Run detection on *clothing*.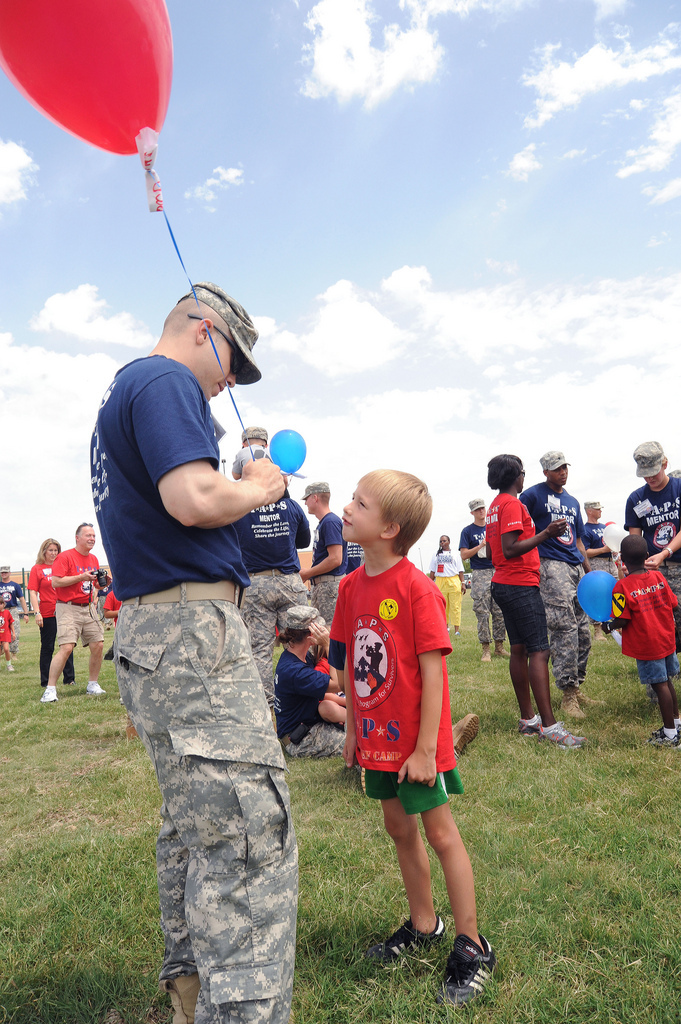
Result: region(514, 475, 583, 692).
